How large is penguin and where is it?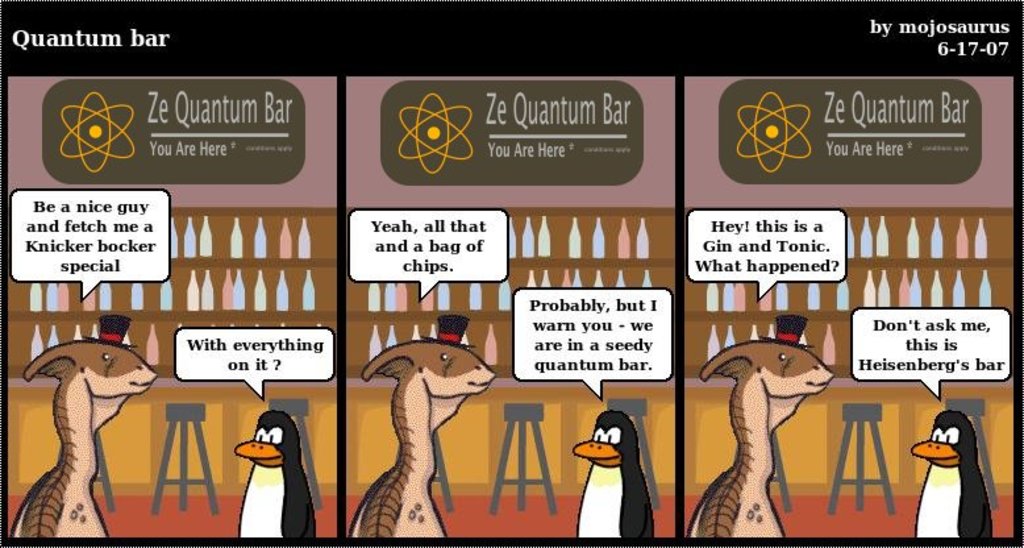
Bounding box: [913,395,999,534].
